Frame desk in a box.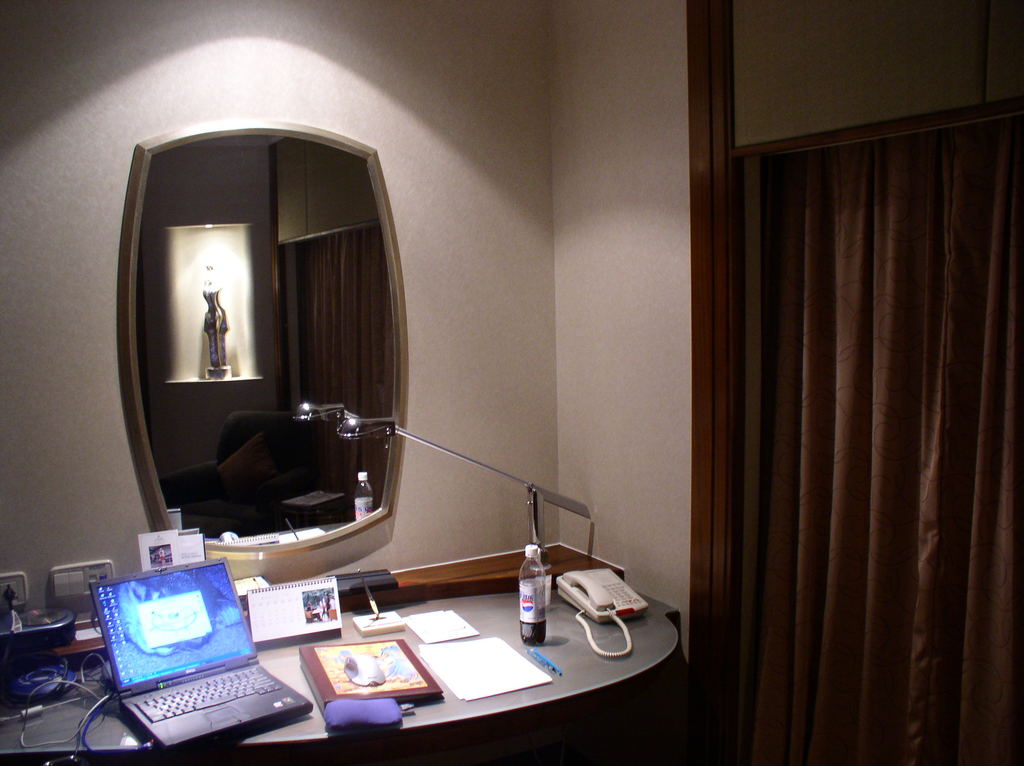
<region>16, 566, 765, 759</region>.
